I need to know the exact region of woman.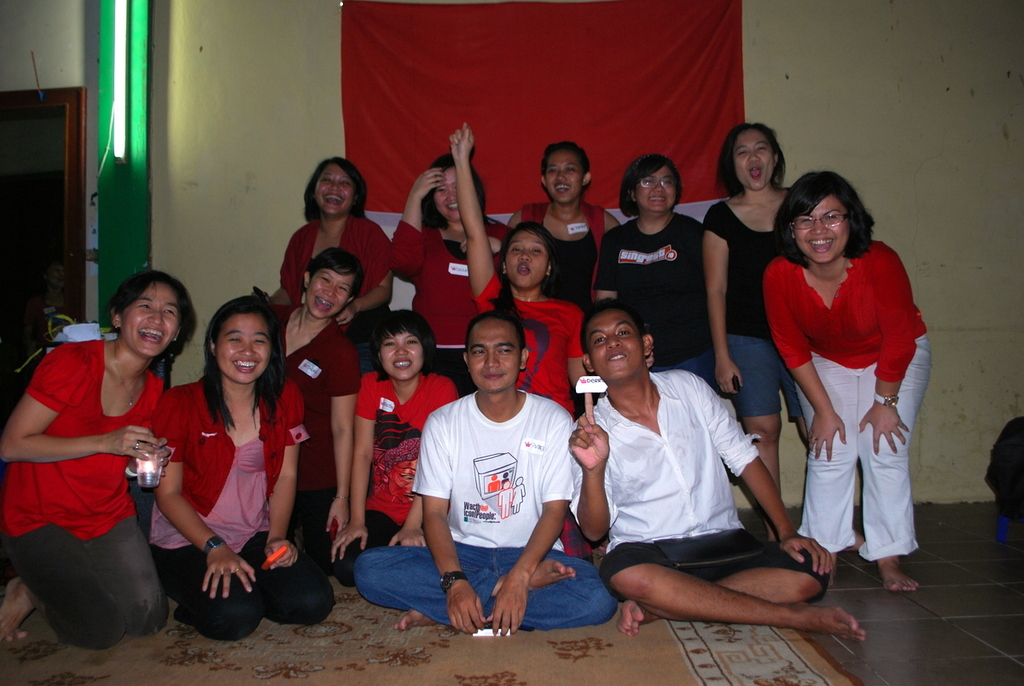
Region: region(161, 274, 295, 631).
